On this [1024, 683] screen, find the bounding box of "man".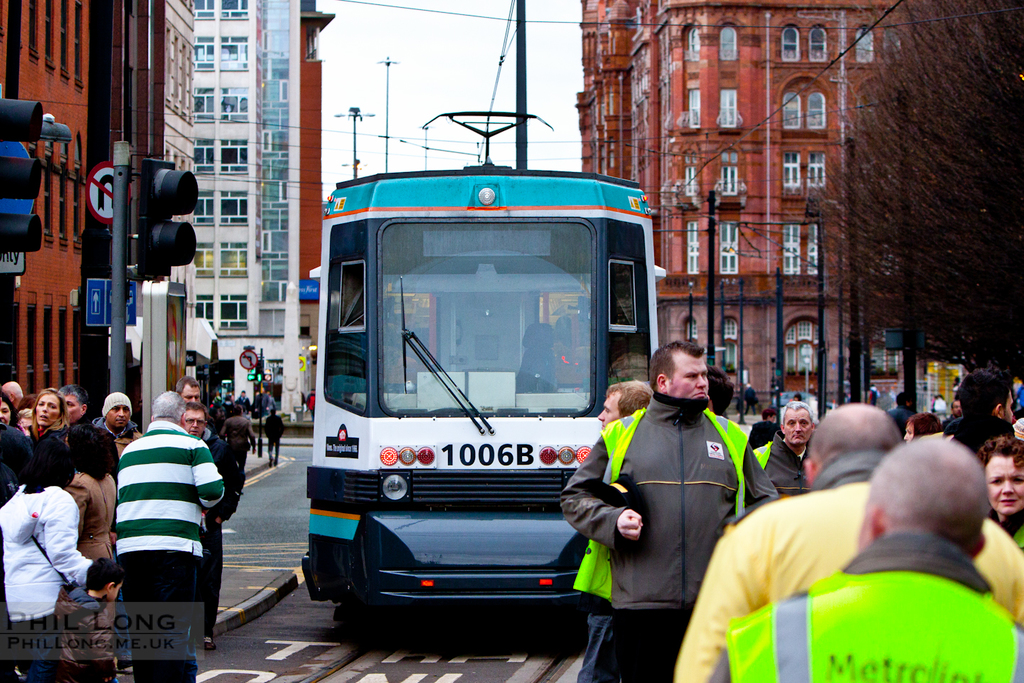
Bounding box: (178,376,198,398).
